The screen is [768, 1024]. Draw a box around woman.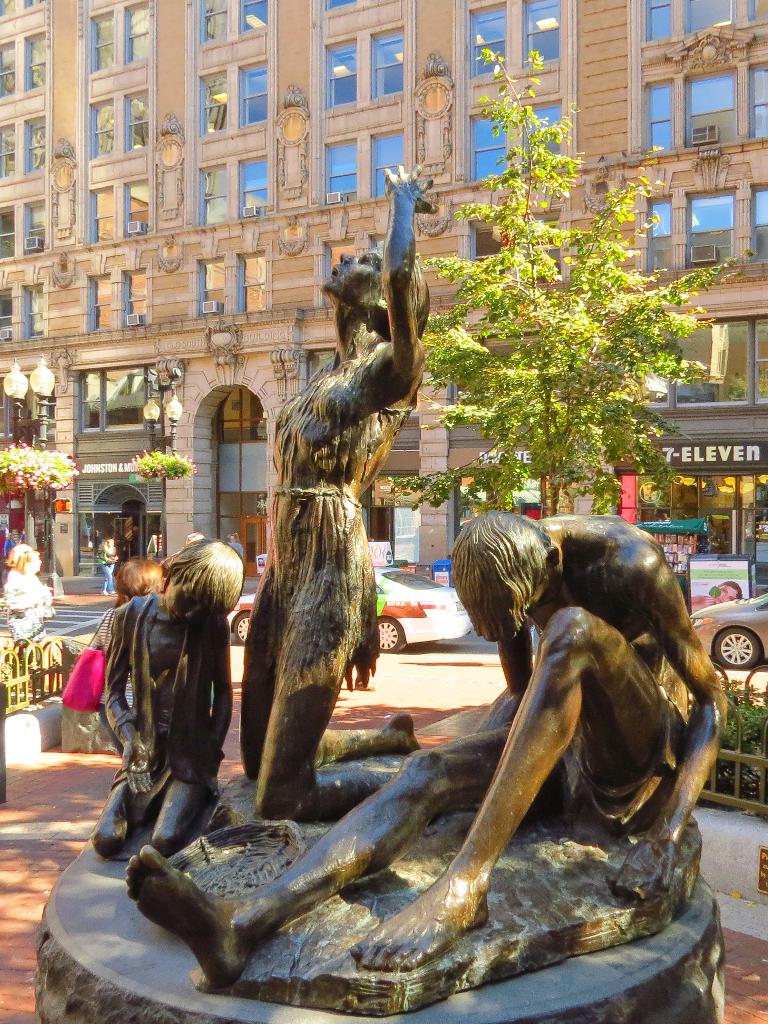
(x1=227, y1=148, x2=429, y2=822).
